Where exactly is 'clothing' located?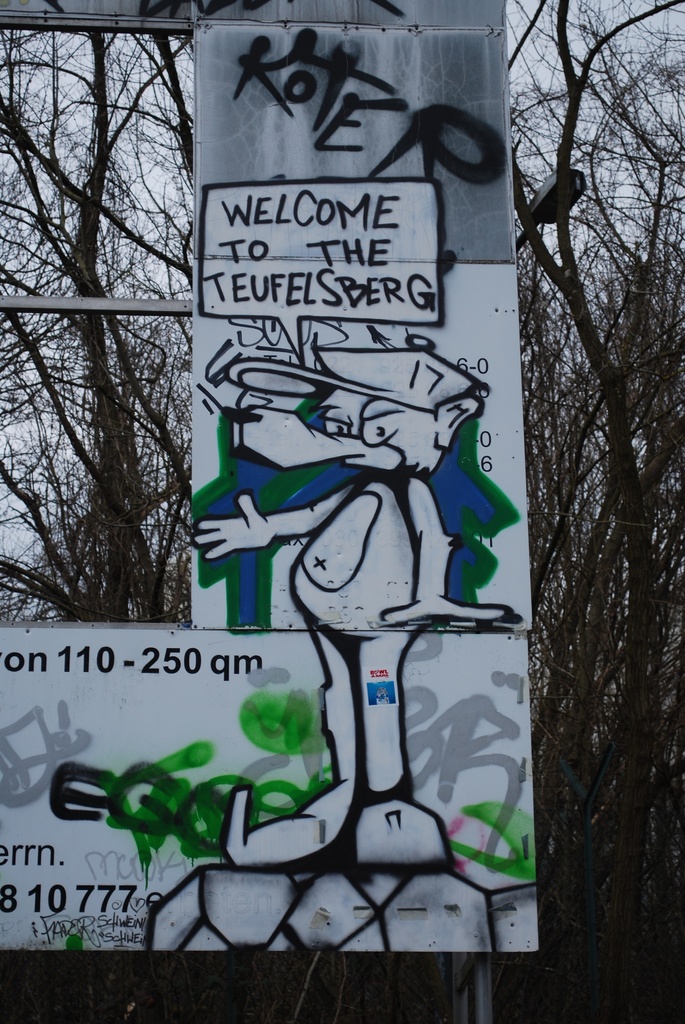
Its bounding box is [271,477,454,796].
